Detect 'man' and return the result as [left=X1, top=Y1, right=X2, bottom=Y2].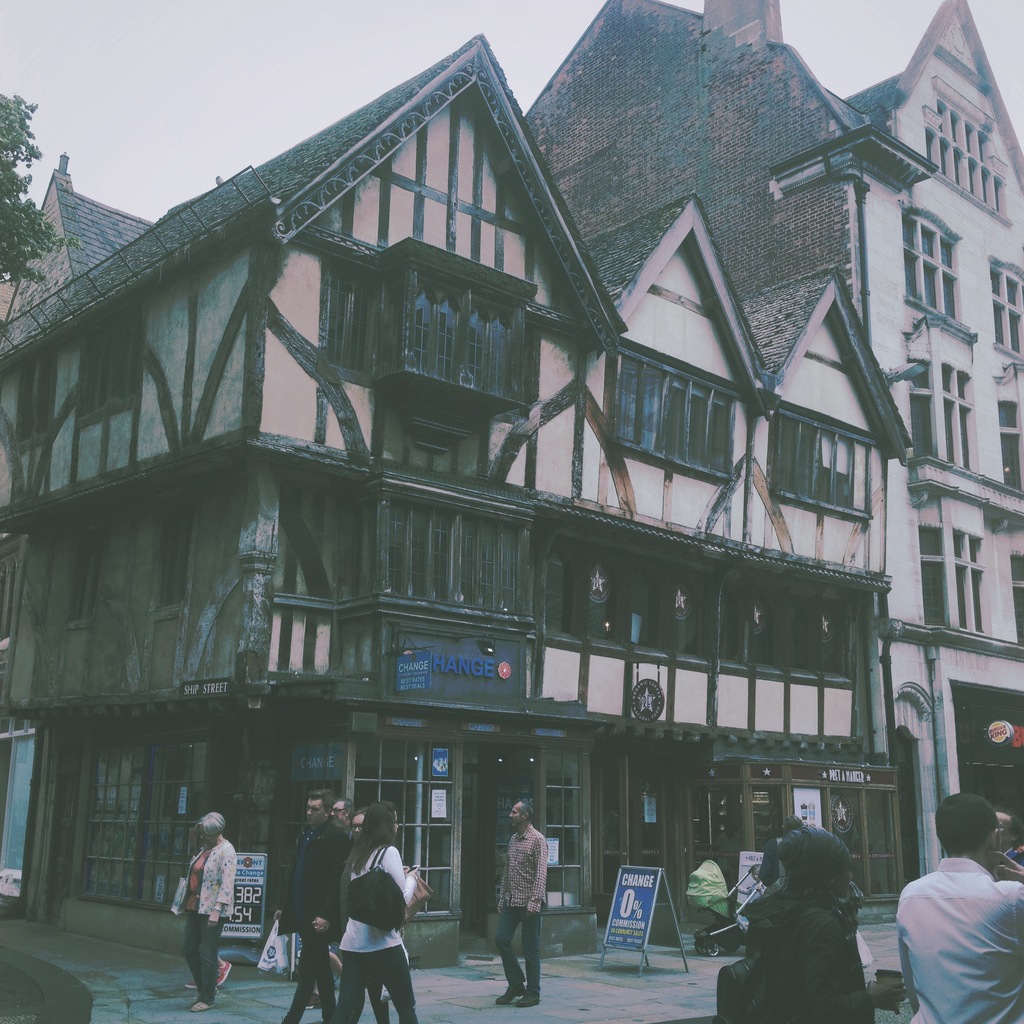
[left=902, top=824, right=1023, bottom=1023].
